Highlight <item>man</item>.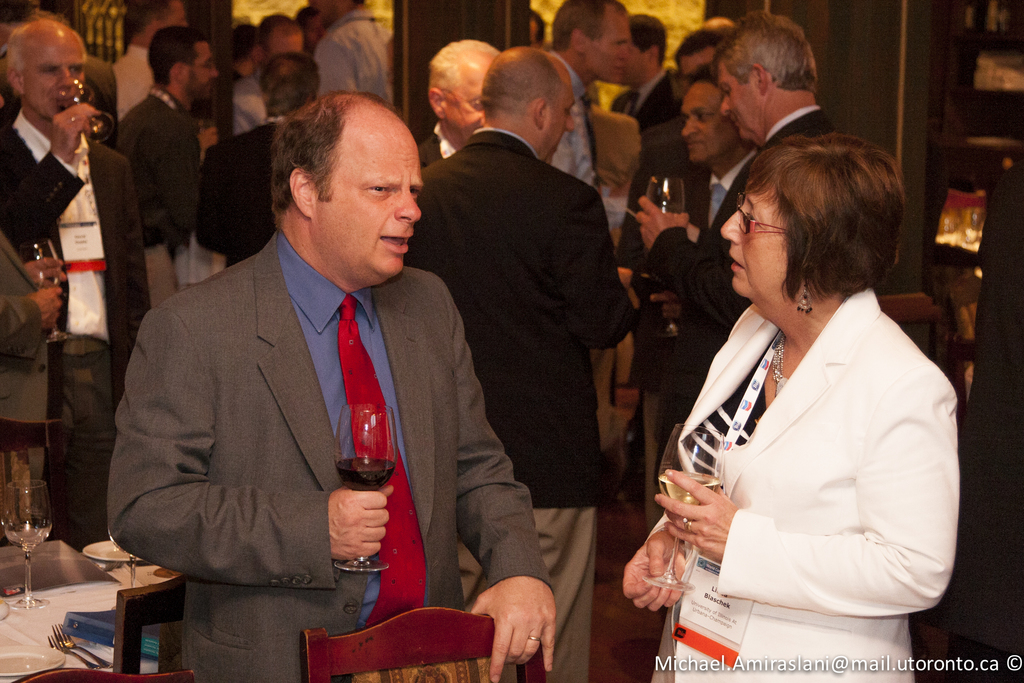
Highlighted region: crop(420, 40, 501, 167).
